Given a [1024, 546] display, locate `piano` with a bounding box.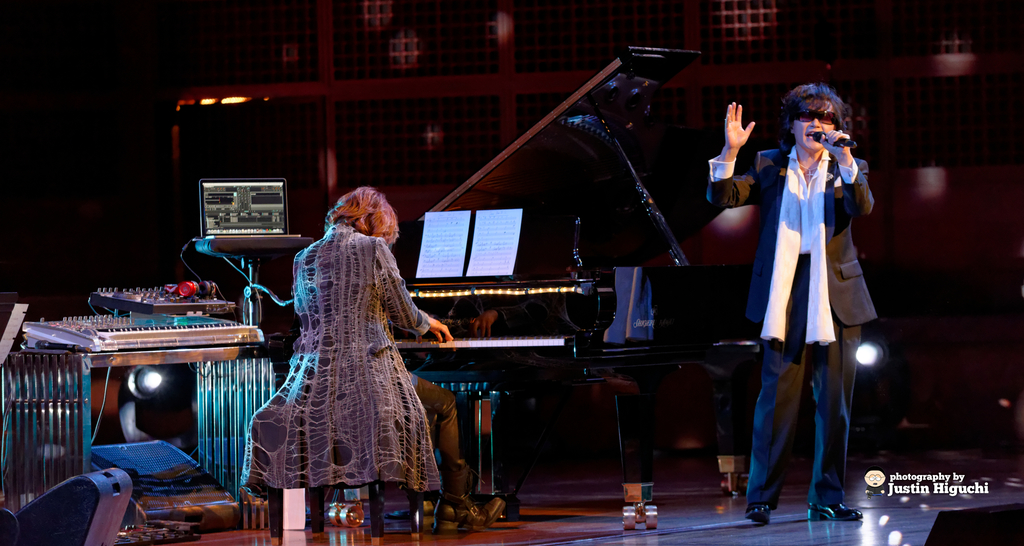
Located: (left=382, top=41, right=772, bottom=538).
